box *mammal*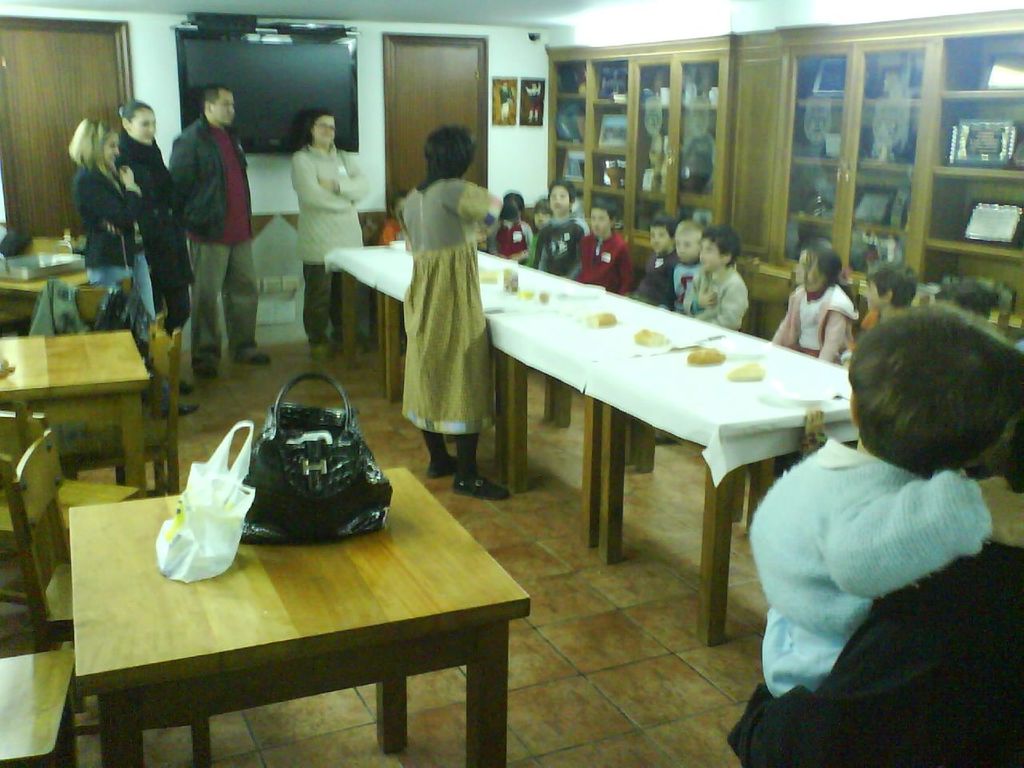
detection(398, 120, 509, 498)
